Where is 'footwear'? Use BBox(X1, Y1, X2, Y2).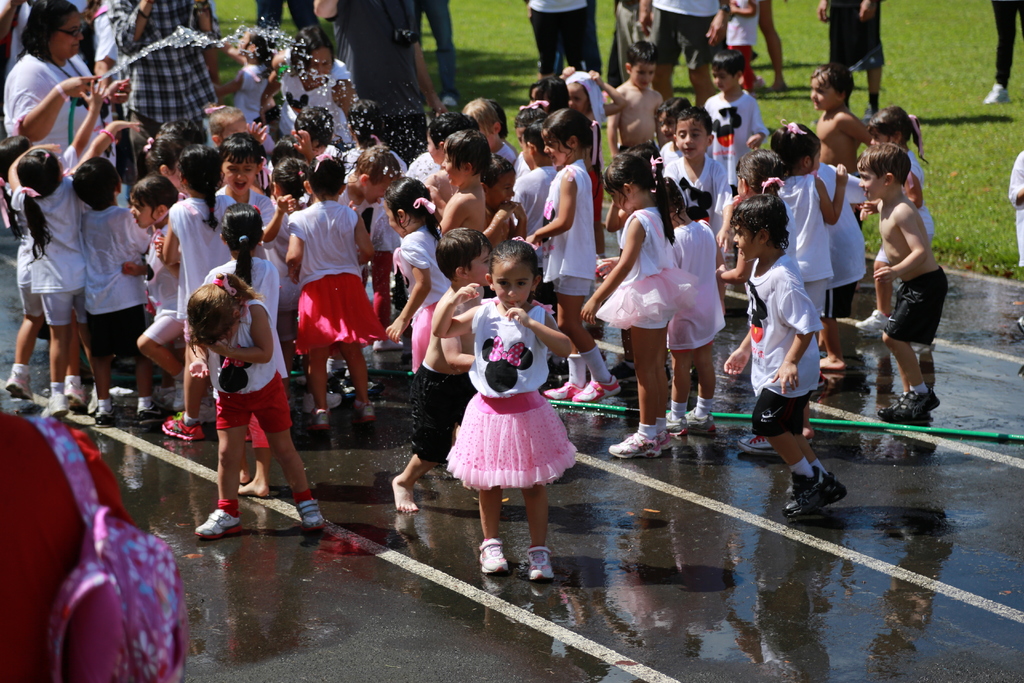
BBox(883, 388, 939, 426).
